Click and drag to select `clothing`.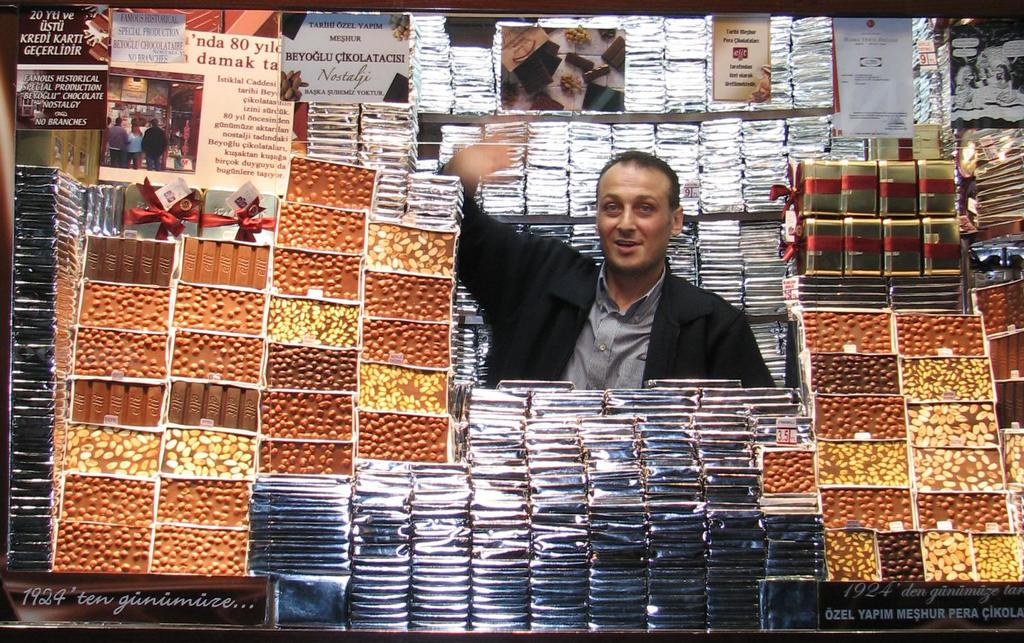
Selection: left=431, top=166, right=778, bottom=392.
